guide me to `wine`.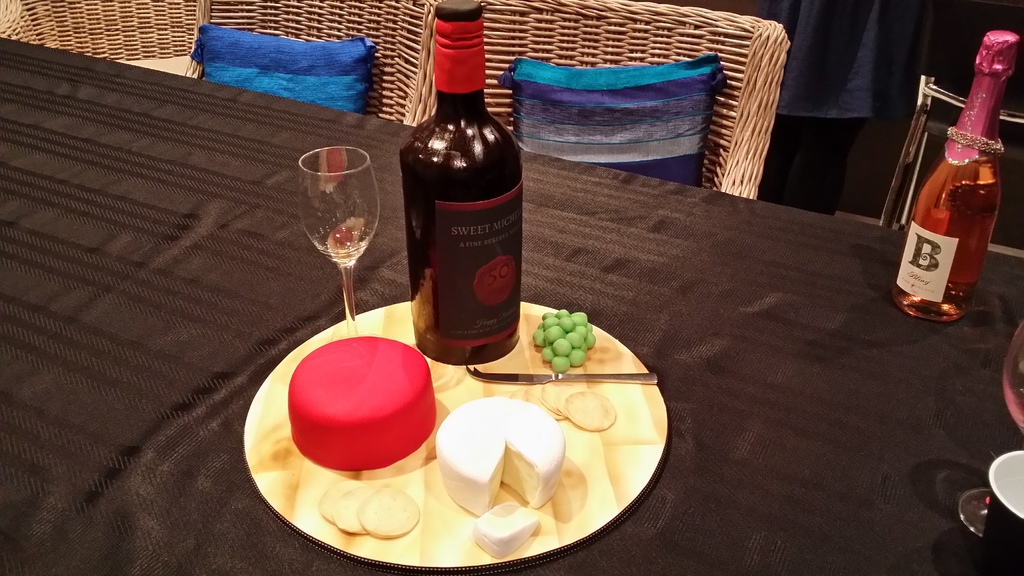
Guidance: detection(894, 32, 1020, 321).
